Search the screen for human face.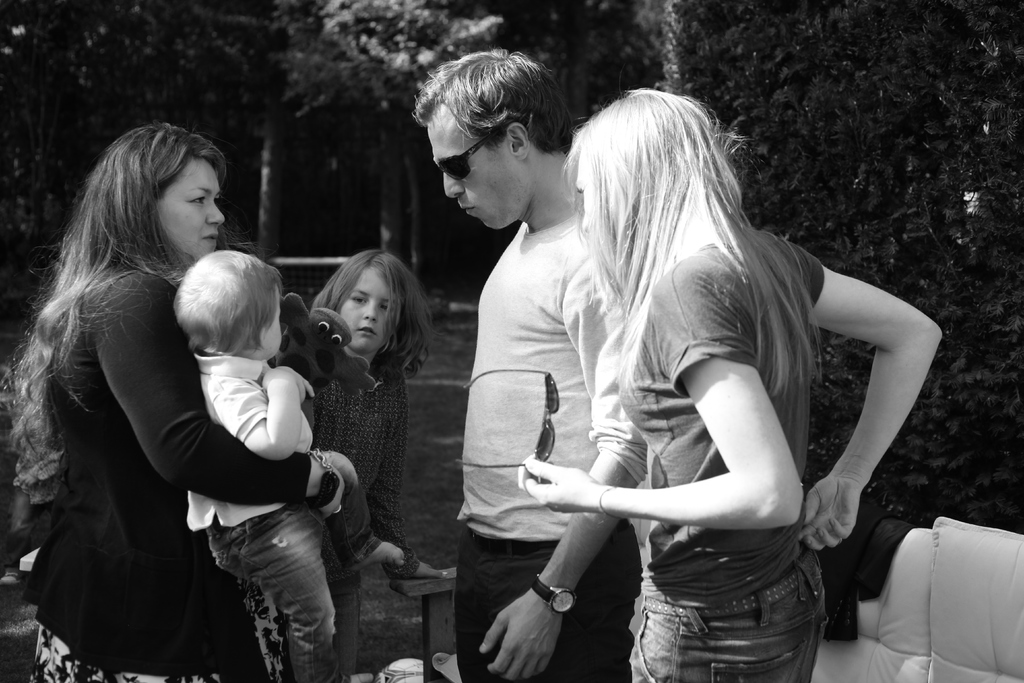
Found at [left=426, top=104, right=513, bottom=232].
